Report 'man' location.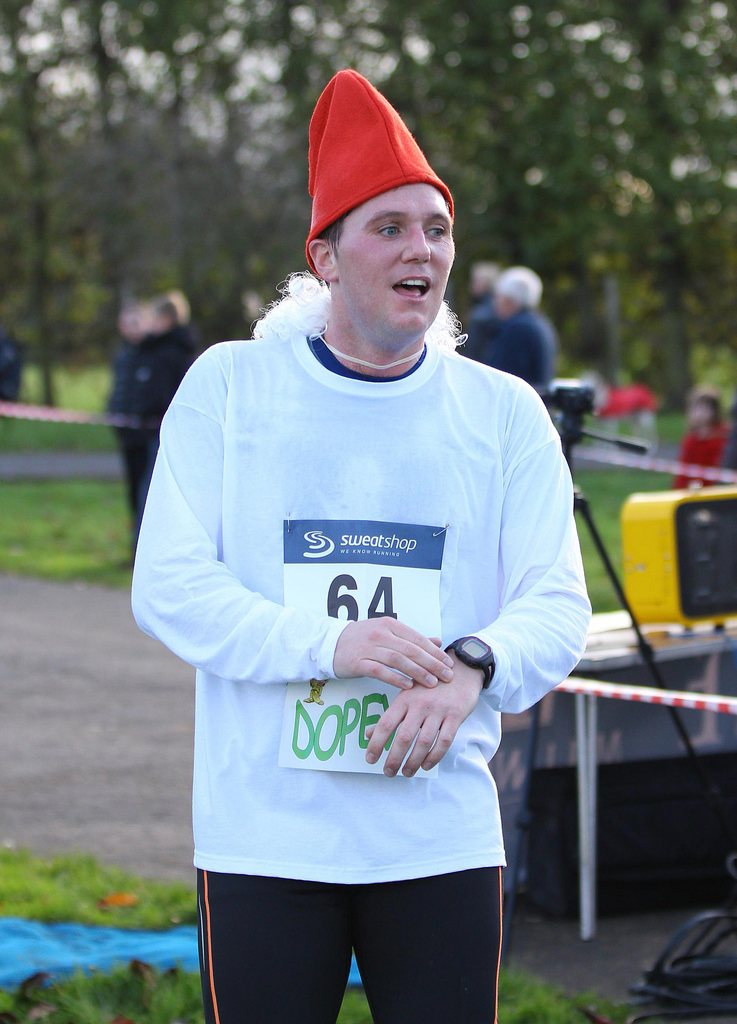
Report: x1=138 y1=72 x2=598 y2=1023.
